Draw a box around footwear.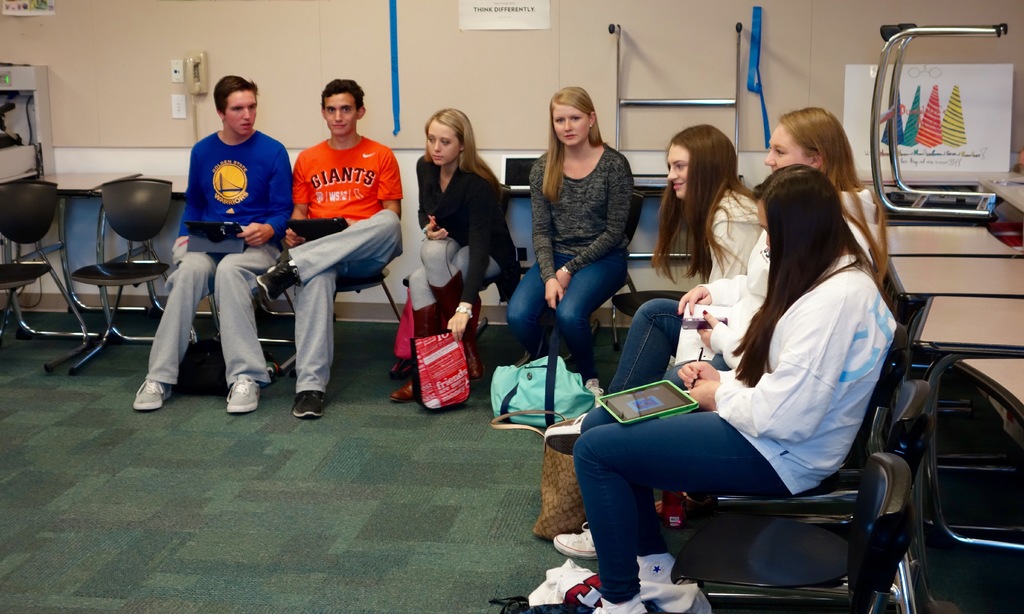
bbox=[582, 376, 605, 407].
